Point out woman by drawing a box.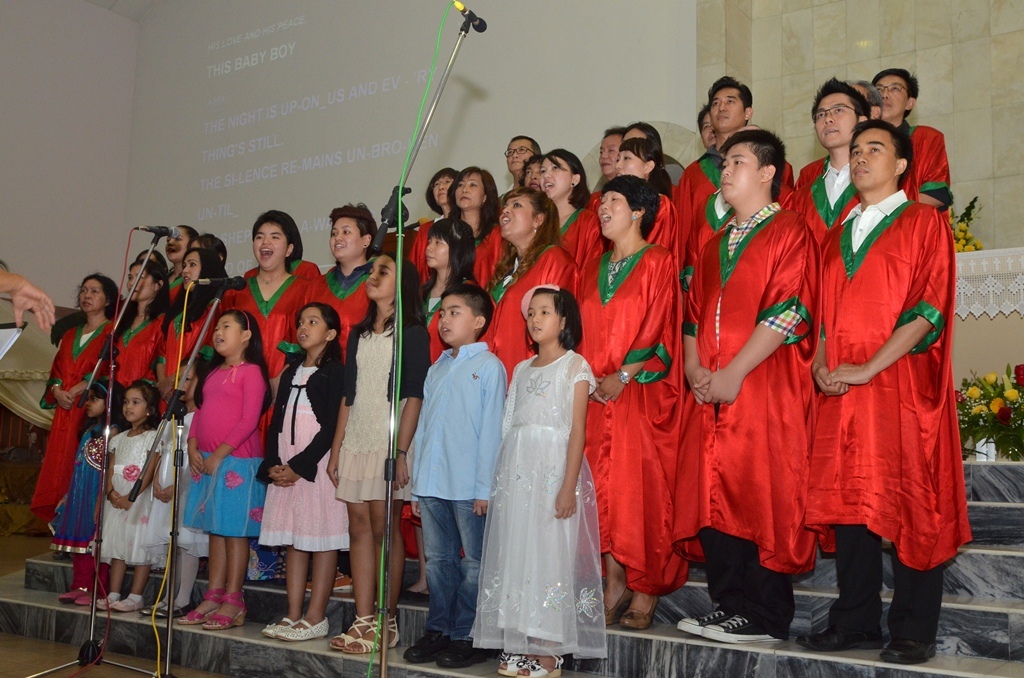
detection(144, 249, 222, 389).
